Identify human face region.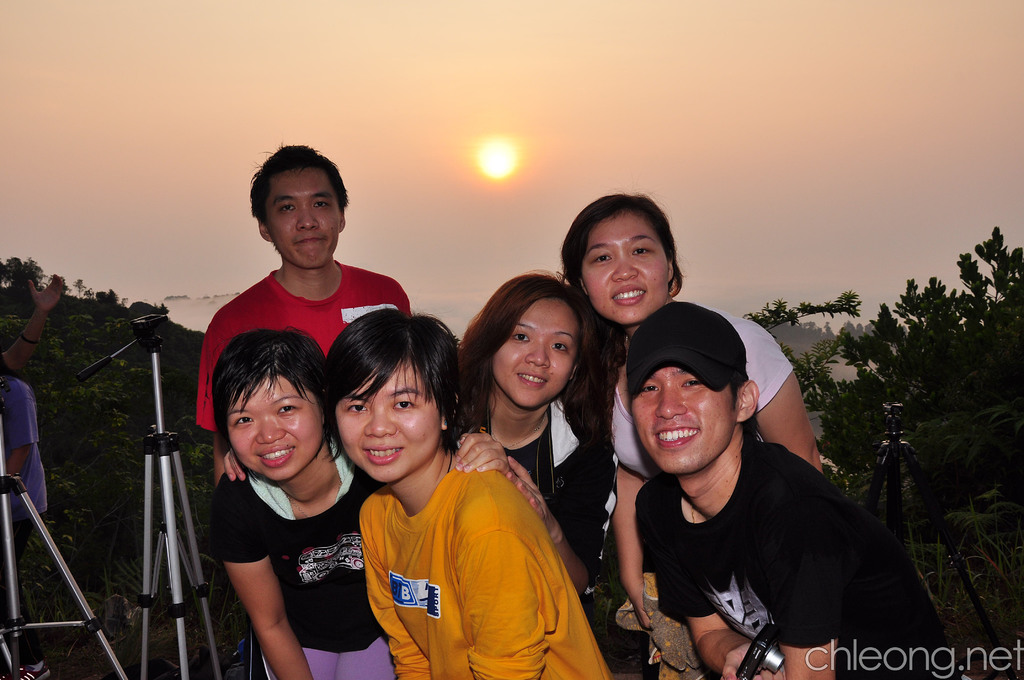
Region: 263 163 346 263.
